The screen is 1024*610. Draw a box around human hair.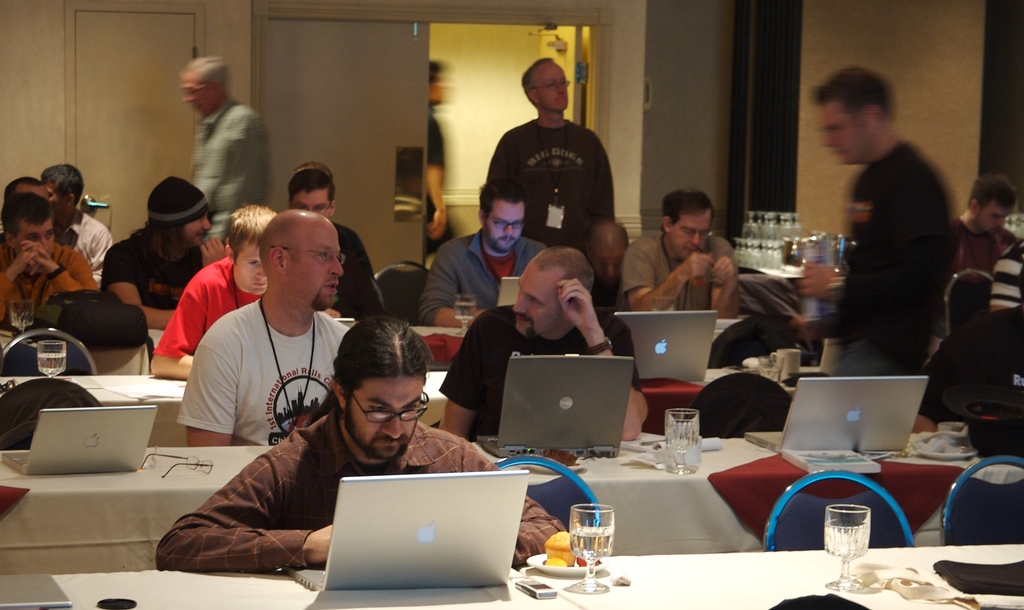
rect(141, 215, 189, 263).
